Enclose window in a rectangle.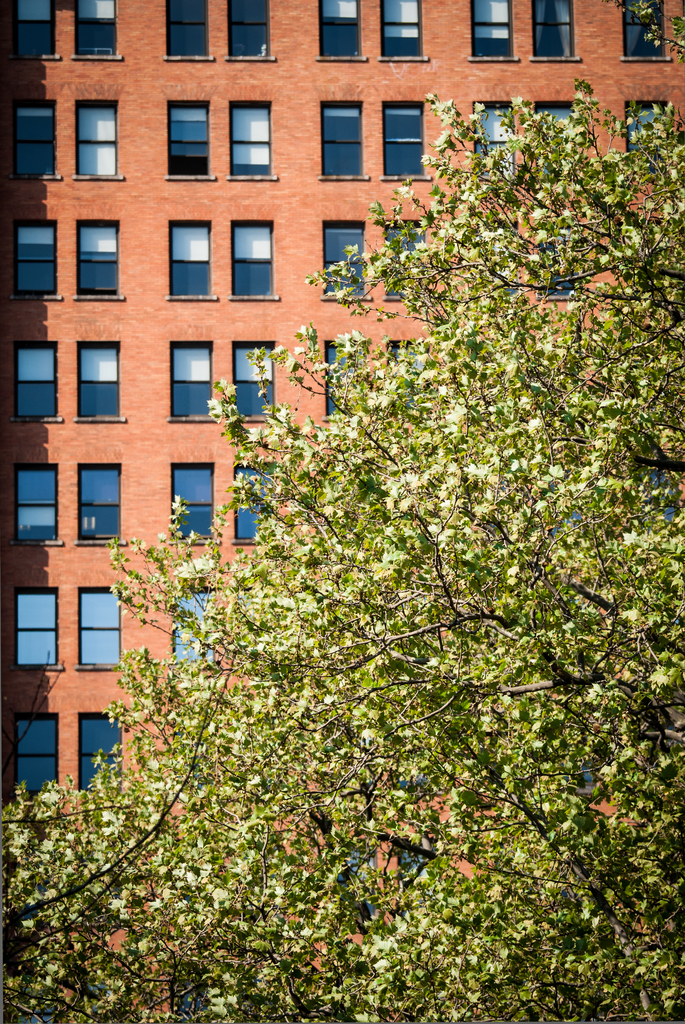
12, 218, 60, 298.
